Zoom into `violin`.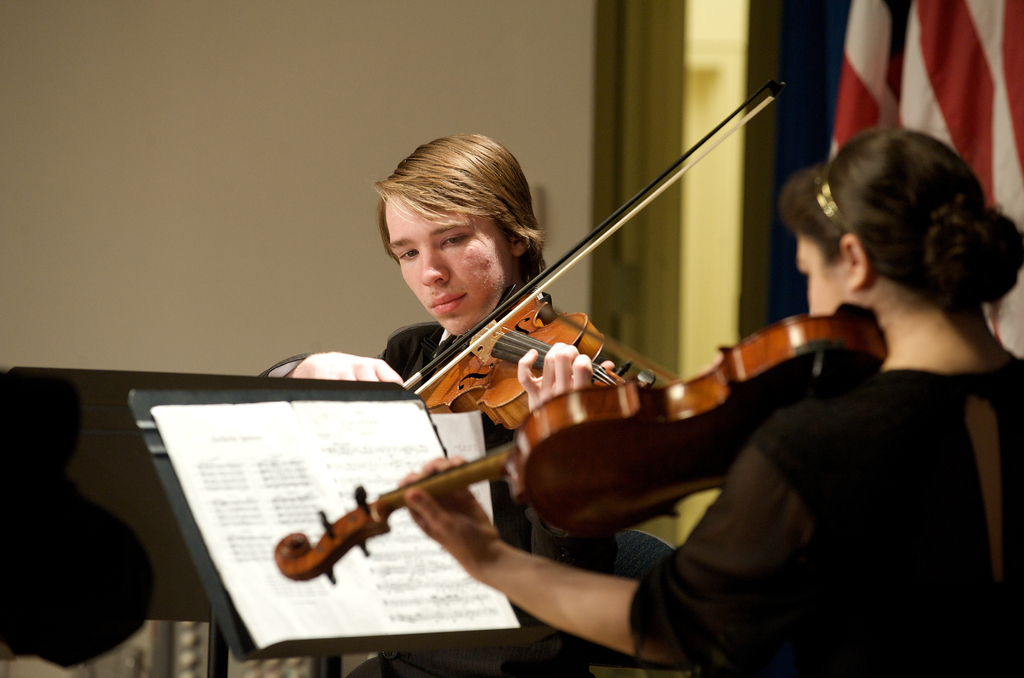
Zoom target: bbox=[391, 77, 788, 432].
